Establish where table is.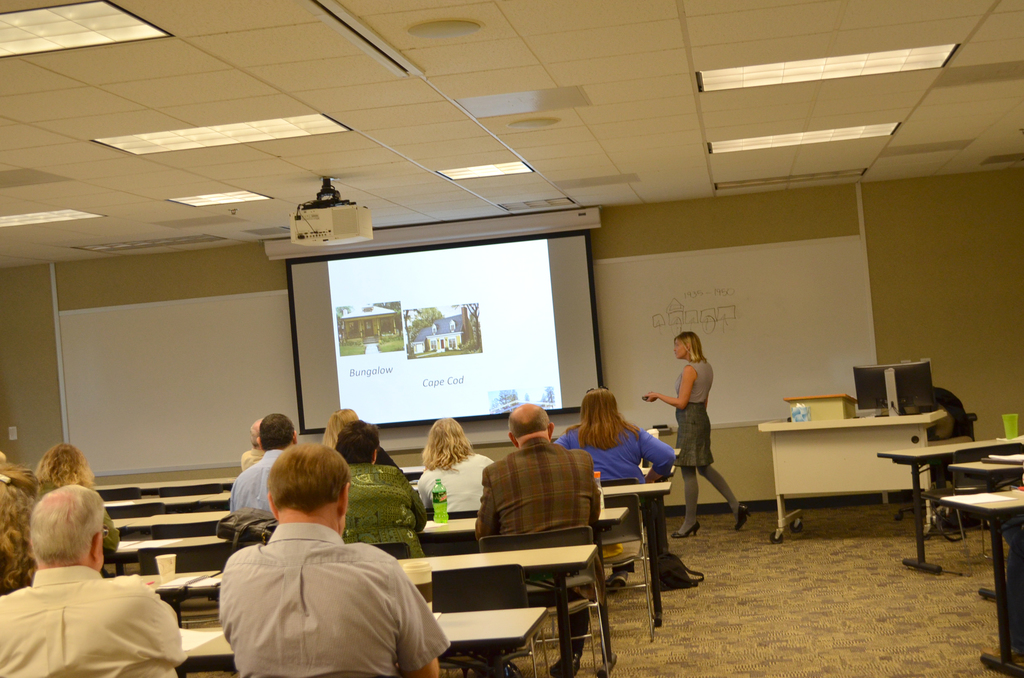
Established at (880,436,1023,570).
